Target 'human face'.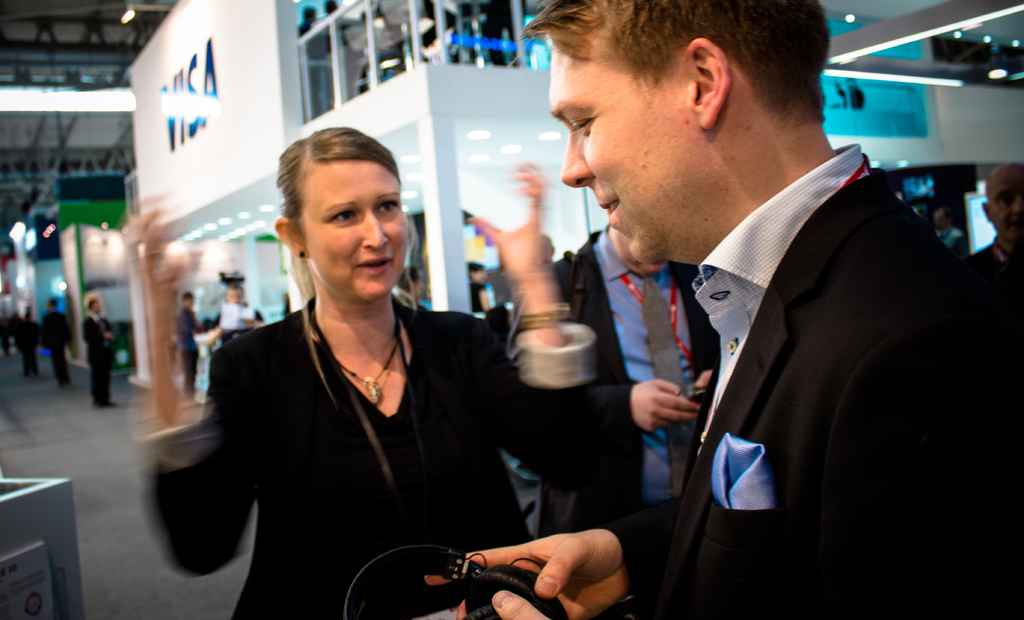
Target region: l=308, t=158, r=410, b=297.
